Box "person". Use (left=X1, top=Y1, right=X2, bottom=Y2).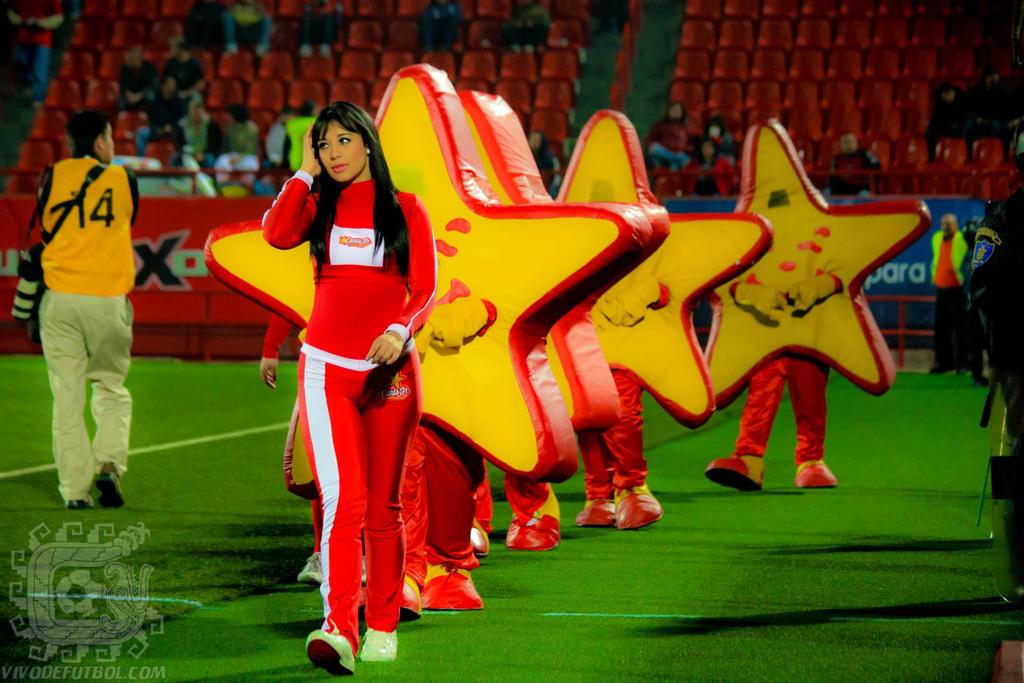
(left=580, top=370, right=661, bottom=531).
